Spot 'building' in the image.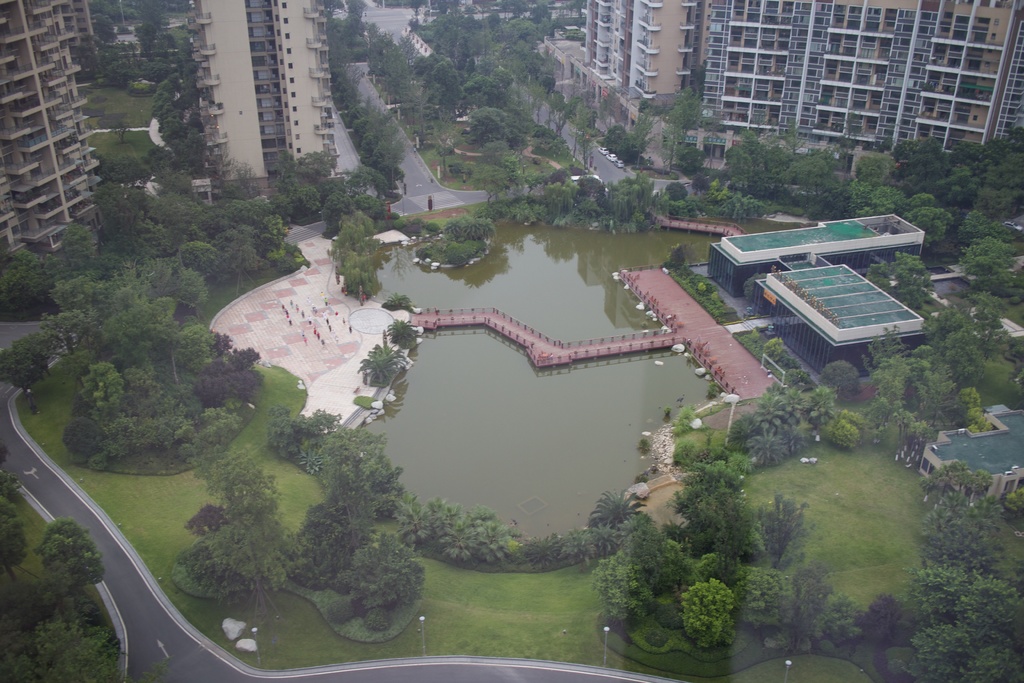
'building' found at bbox=[175, 0, 343, 204].
